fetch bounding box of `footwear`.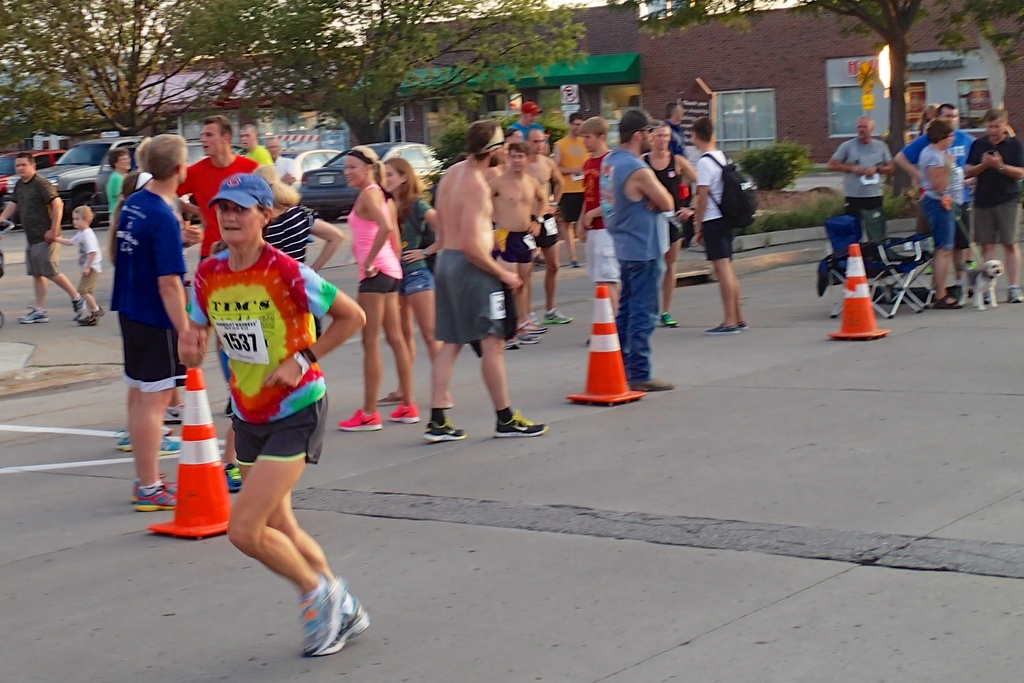
Bbox: select_region(430, 416, 465, 445).
